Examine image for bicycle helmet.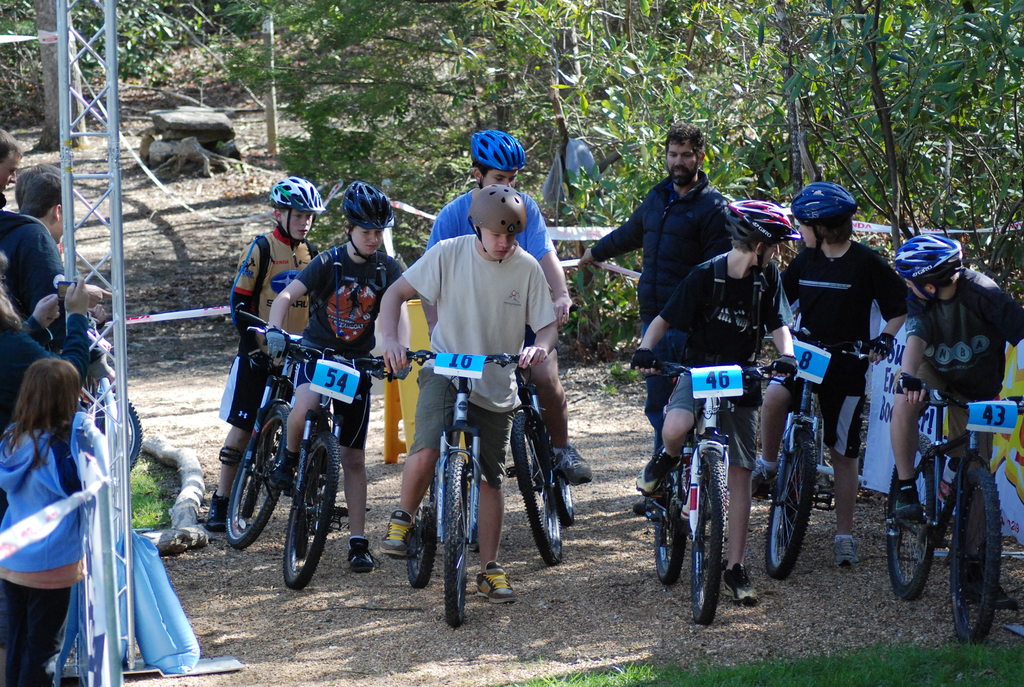
Examination result: x1=461 y1=186 x2=521 y2=240.
